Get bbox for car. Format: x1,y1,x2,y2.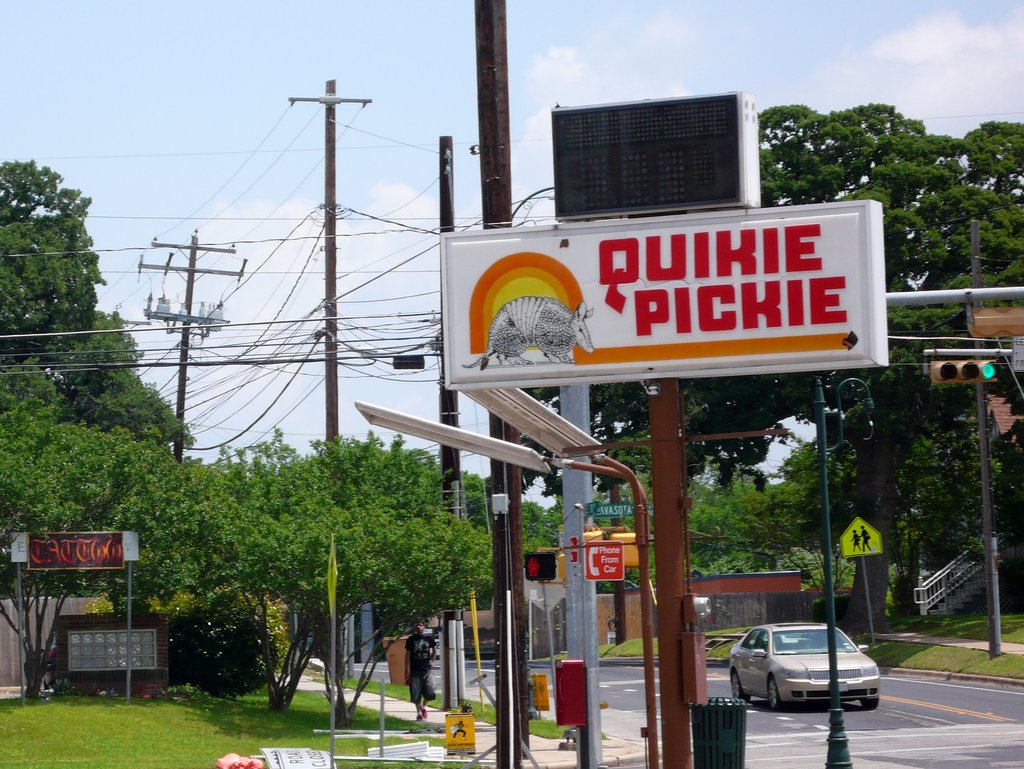
723,620,880,710.
